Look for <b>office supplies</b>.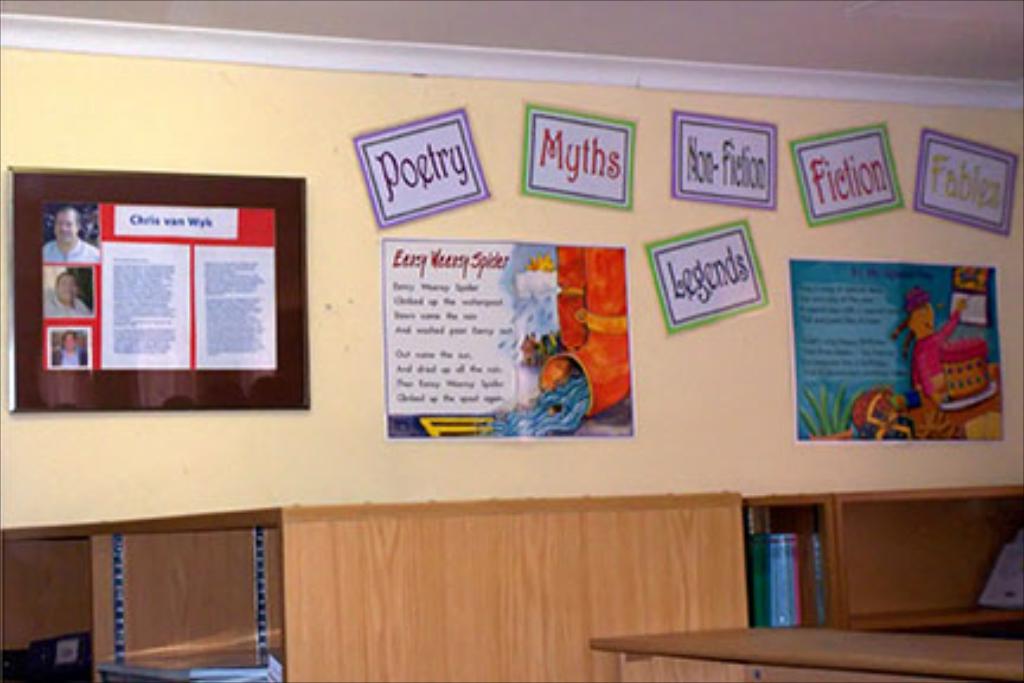
Found: bbox=[787, 251, 1003, 441].
